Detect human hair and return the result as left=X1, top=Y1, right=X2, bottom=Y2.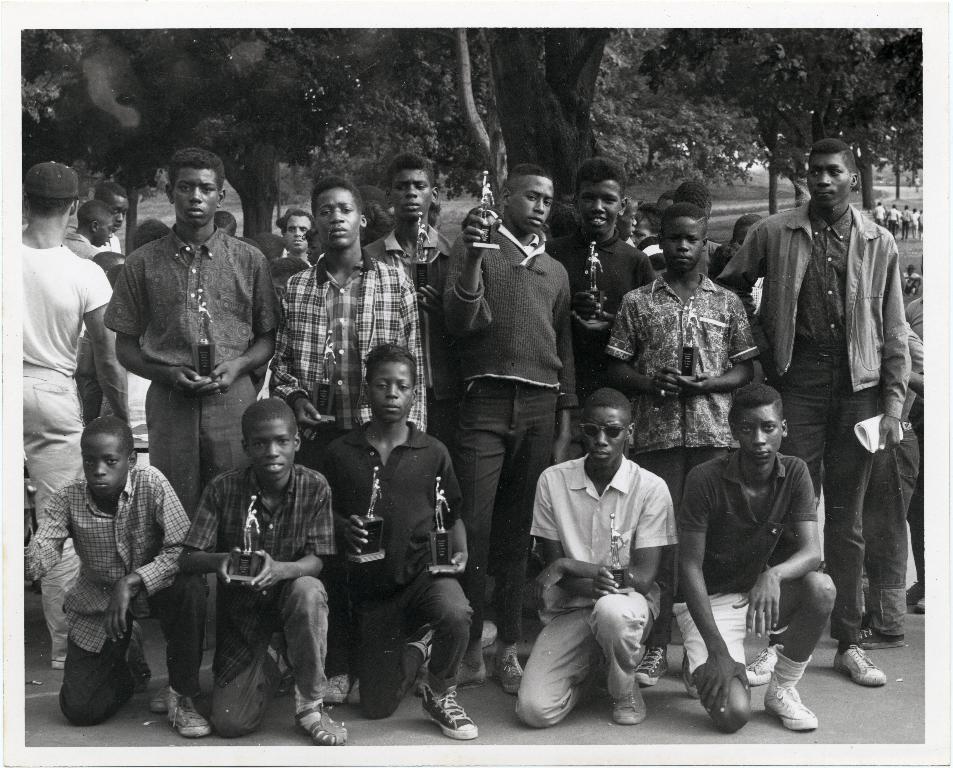
left=365, top=184, right=390, bottom=211.
